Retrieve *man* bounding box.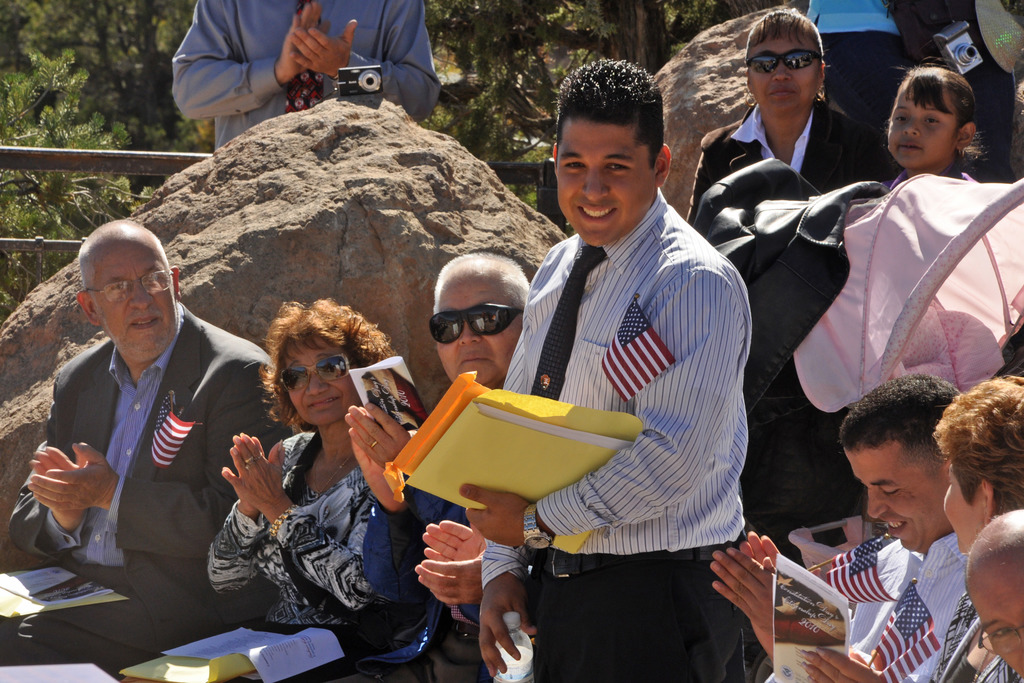
Bounding box: (x1=172, y1=0, x2=434, y2=145).
